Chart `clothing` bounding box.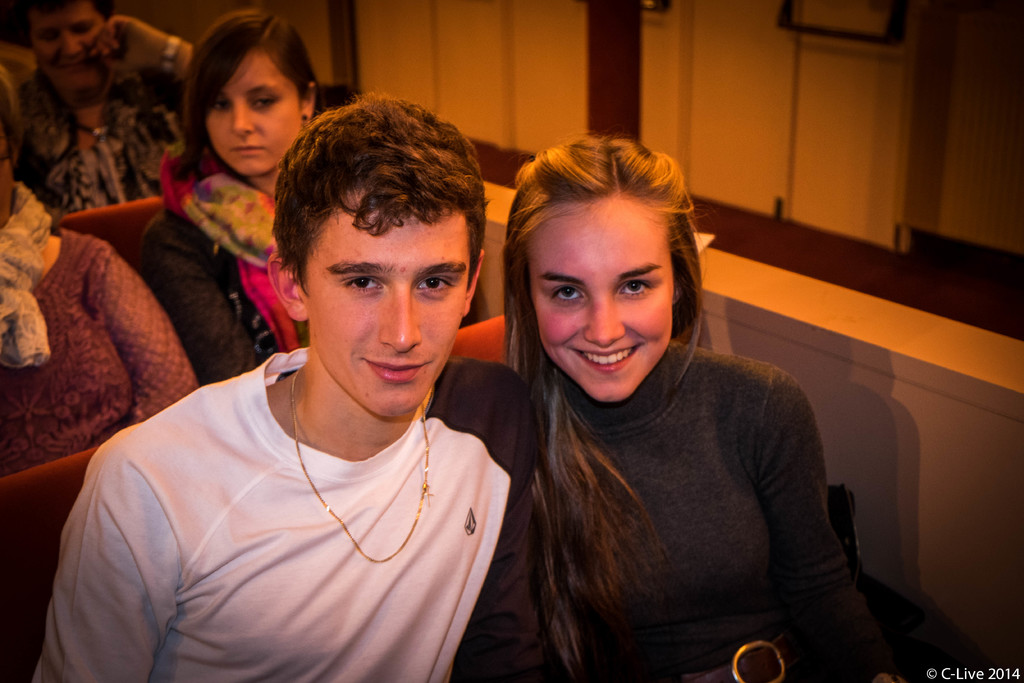
Charted: bbox=(13, 66, 188, 222).
